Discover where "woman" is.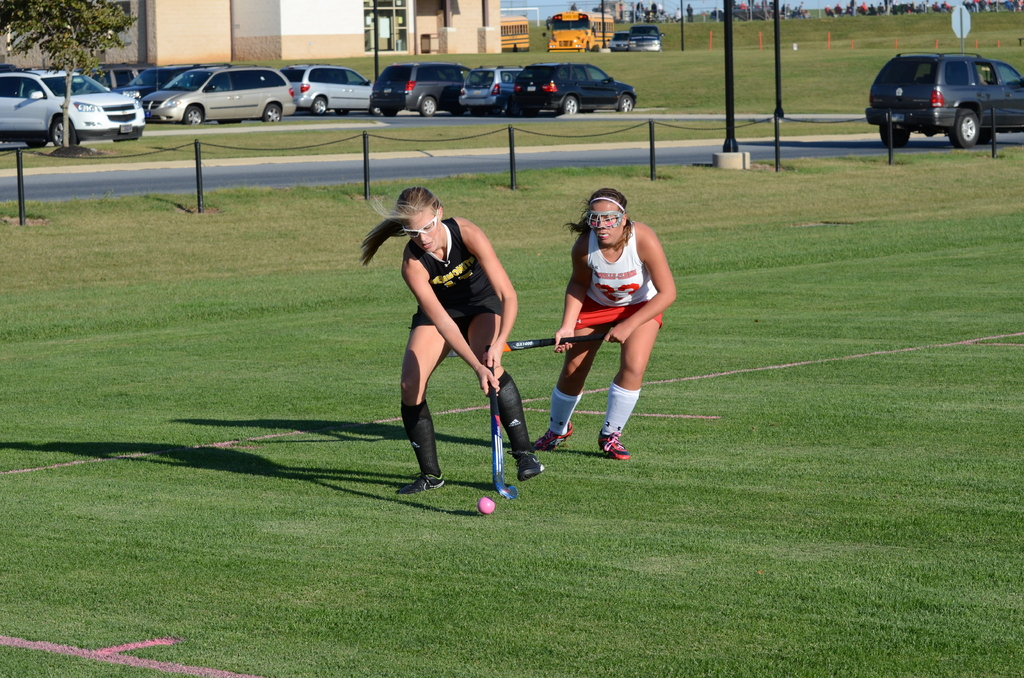
Discovered at 532, 185, 680, 466.
